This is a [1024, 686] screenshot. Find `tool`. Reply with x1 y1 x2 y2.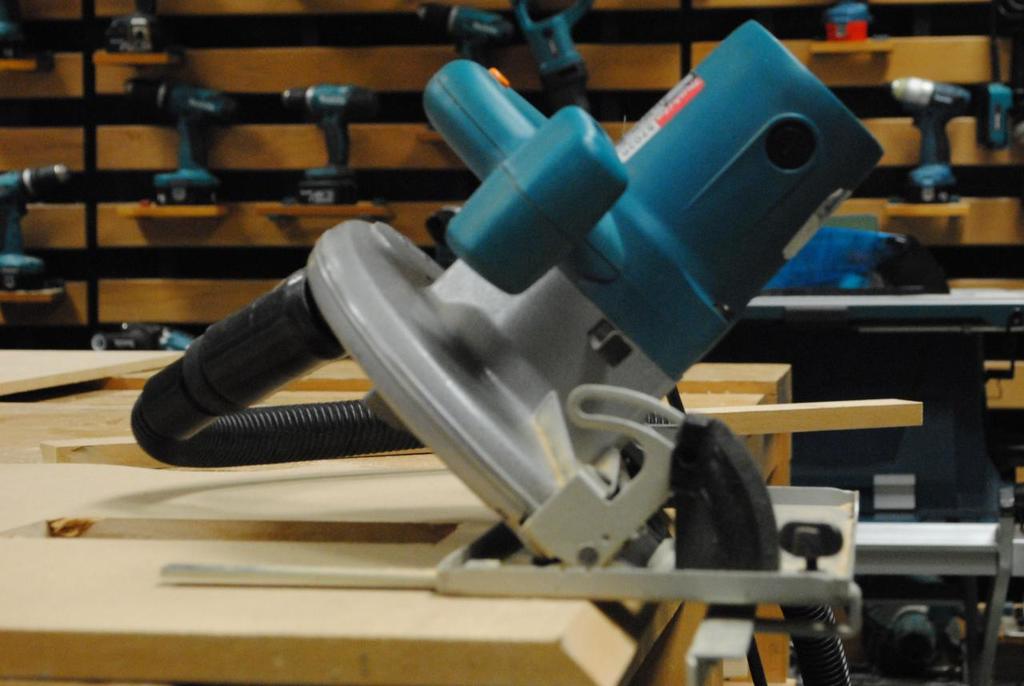
143 61 908 605.
